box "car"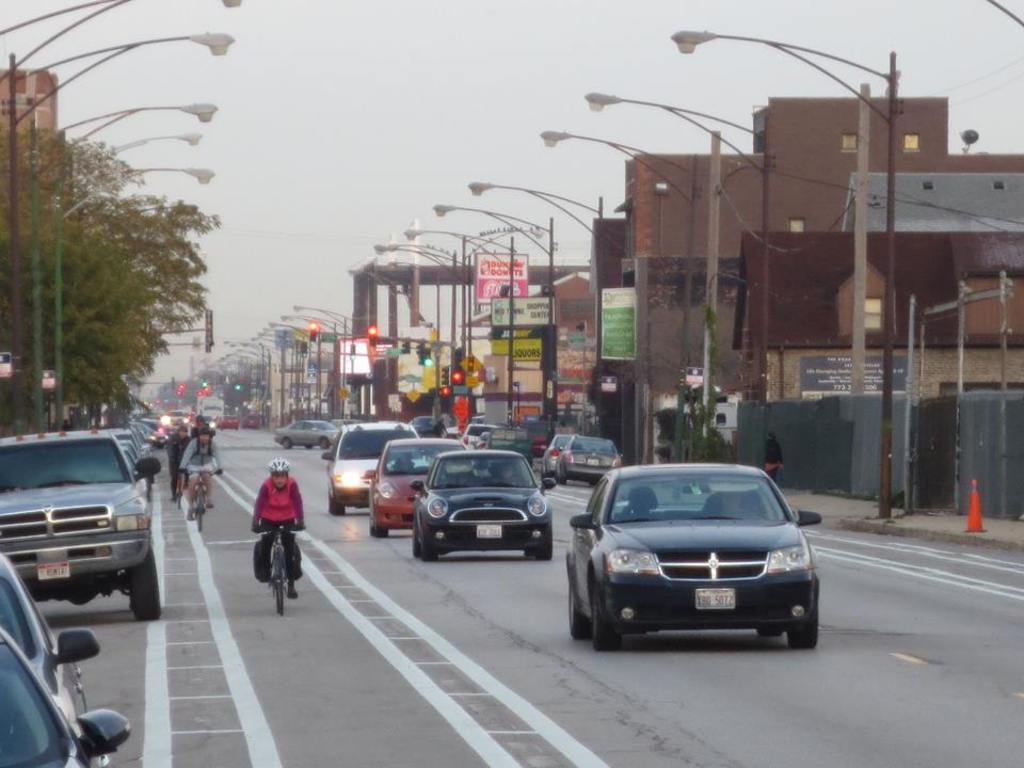
<bbox>271, 418, 335, 445</bbox>
